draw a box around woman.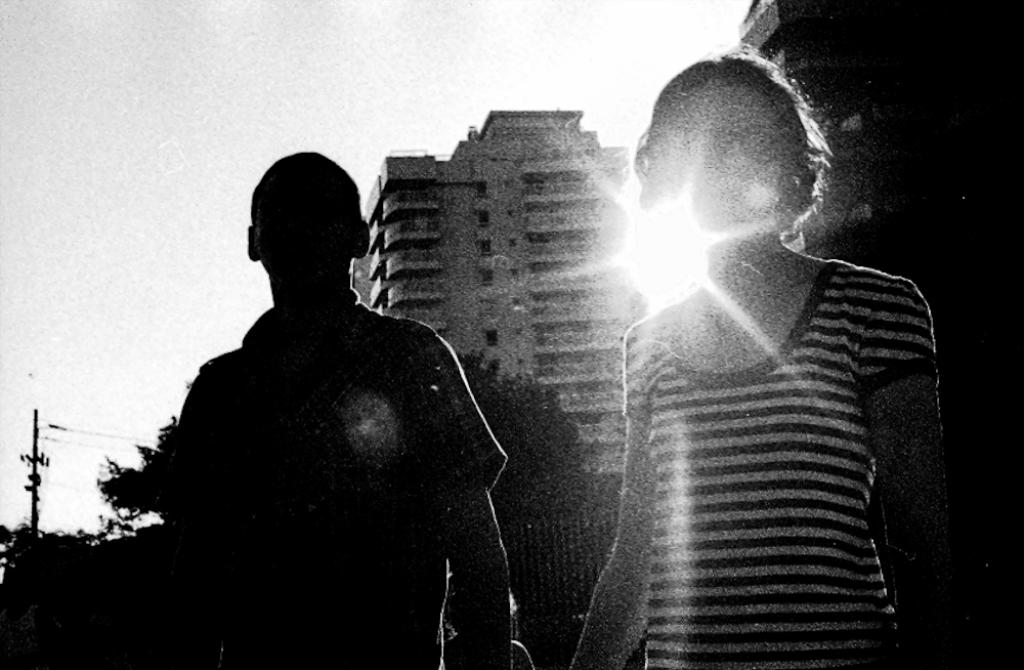
568,28,959,660.
